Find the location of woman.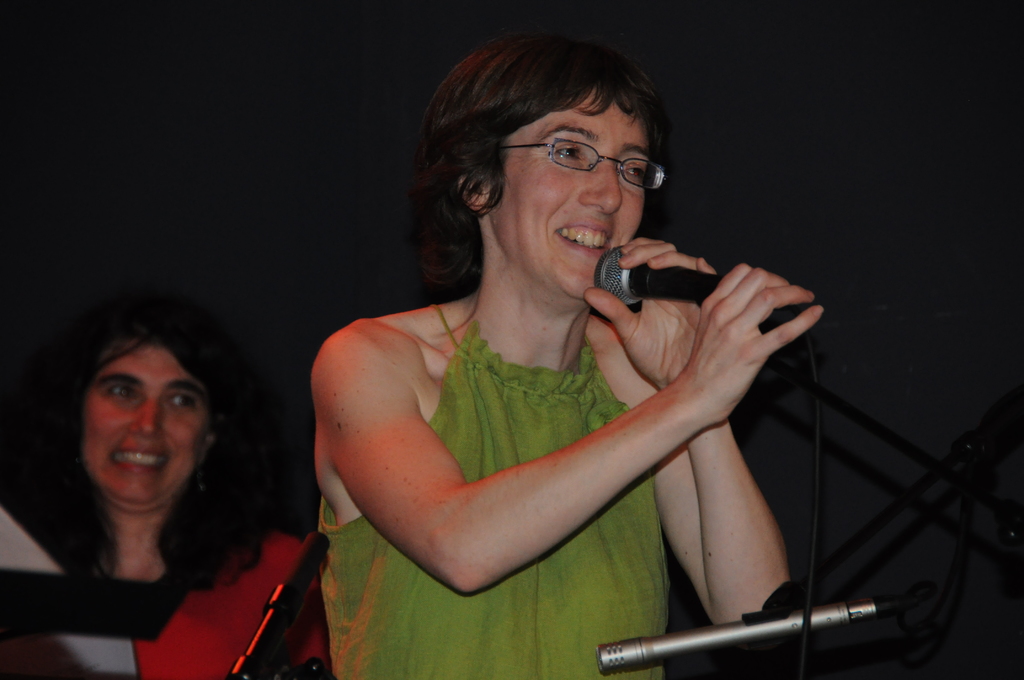
Location: select_region(310, 38, 821, 679).
